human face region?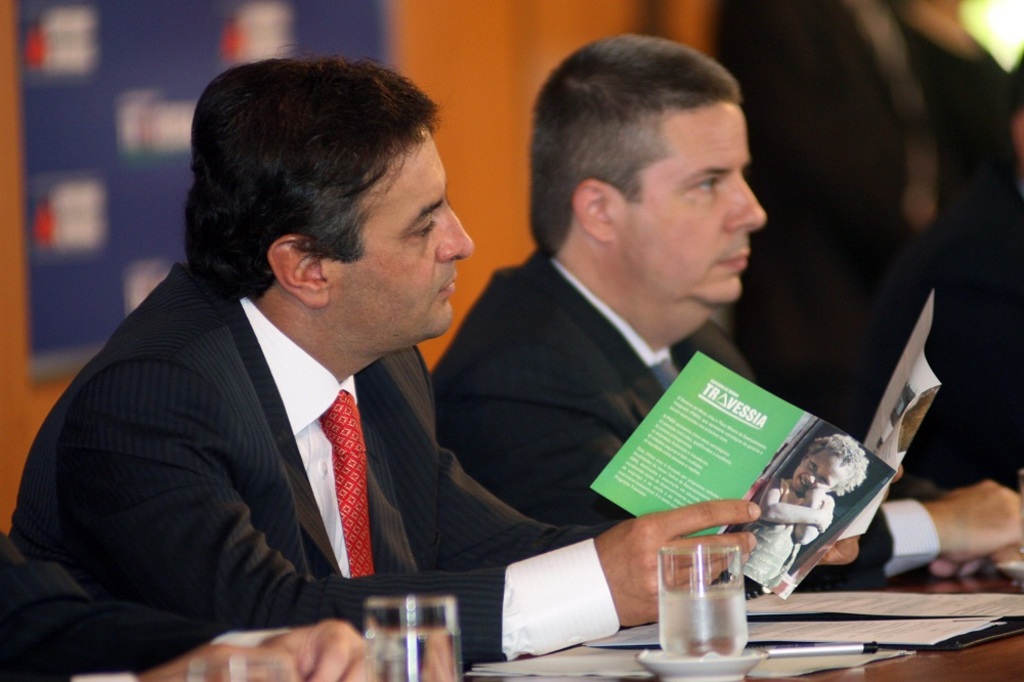
x1=616, y1=91, x2=764, y2=310
